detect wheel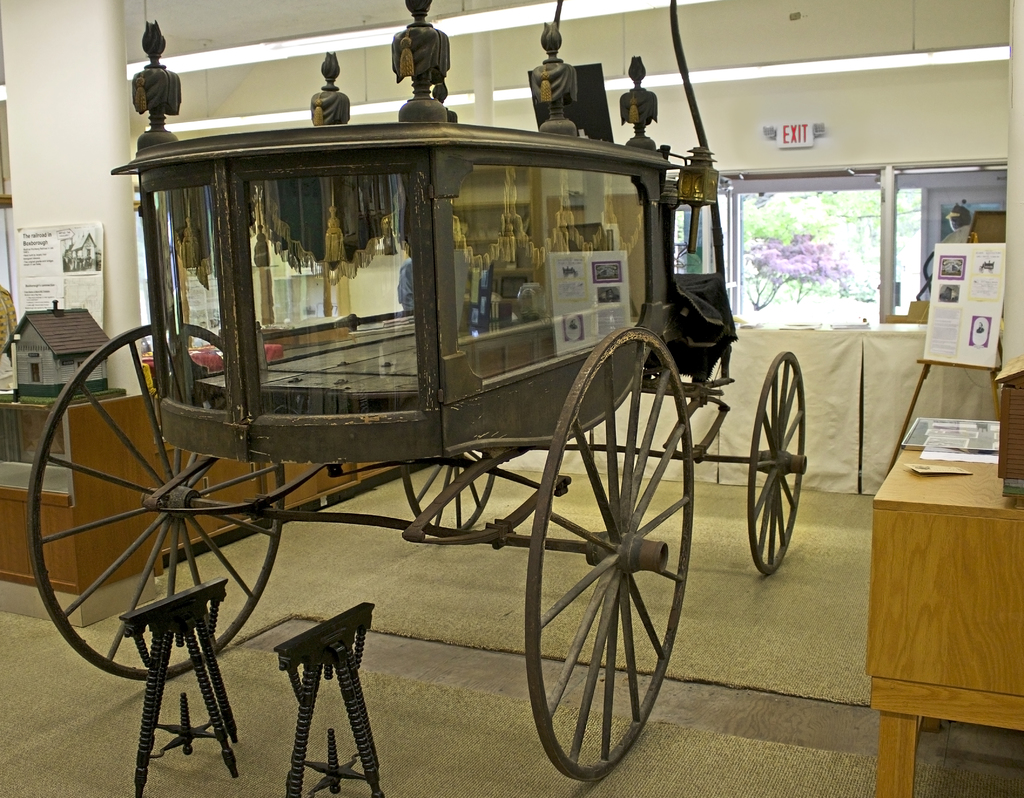
Rect(26, 320, 285, 678)
